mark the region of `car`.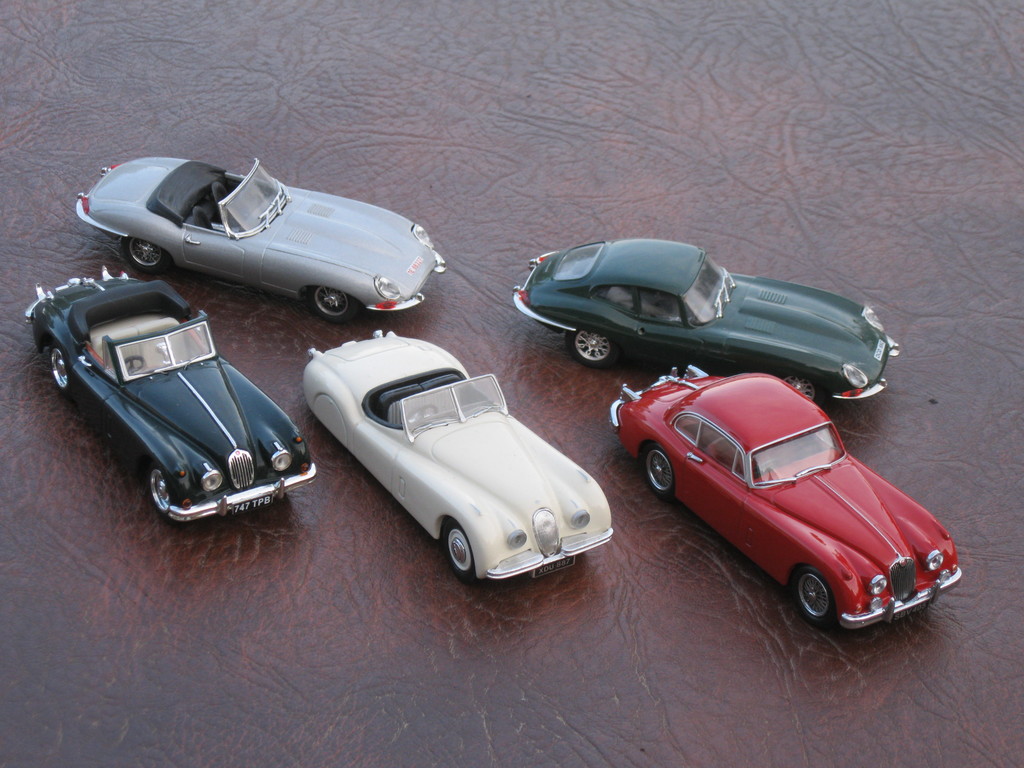
Region: left=509, top=237, right=900, bottom=406.
